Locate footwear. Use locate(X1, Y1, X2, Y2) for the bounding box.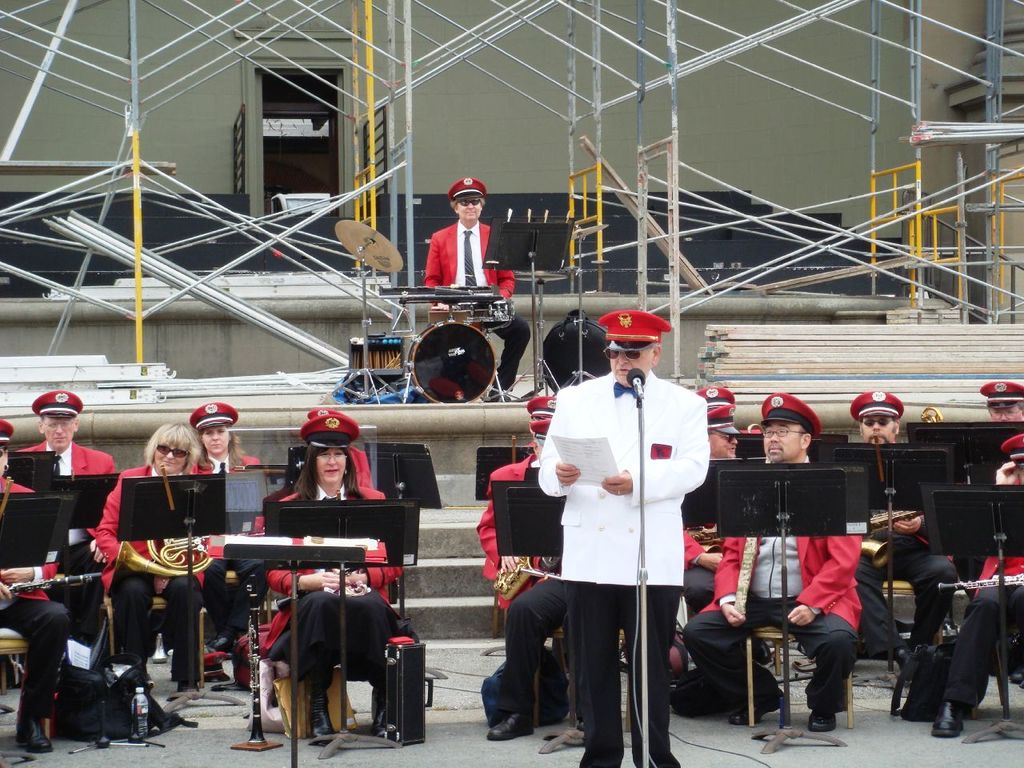
locate(306, 696, 337, 740).
